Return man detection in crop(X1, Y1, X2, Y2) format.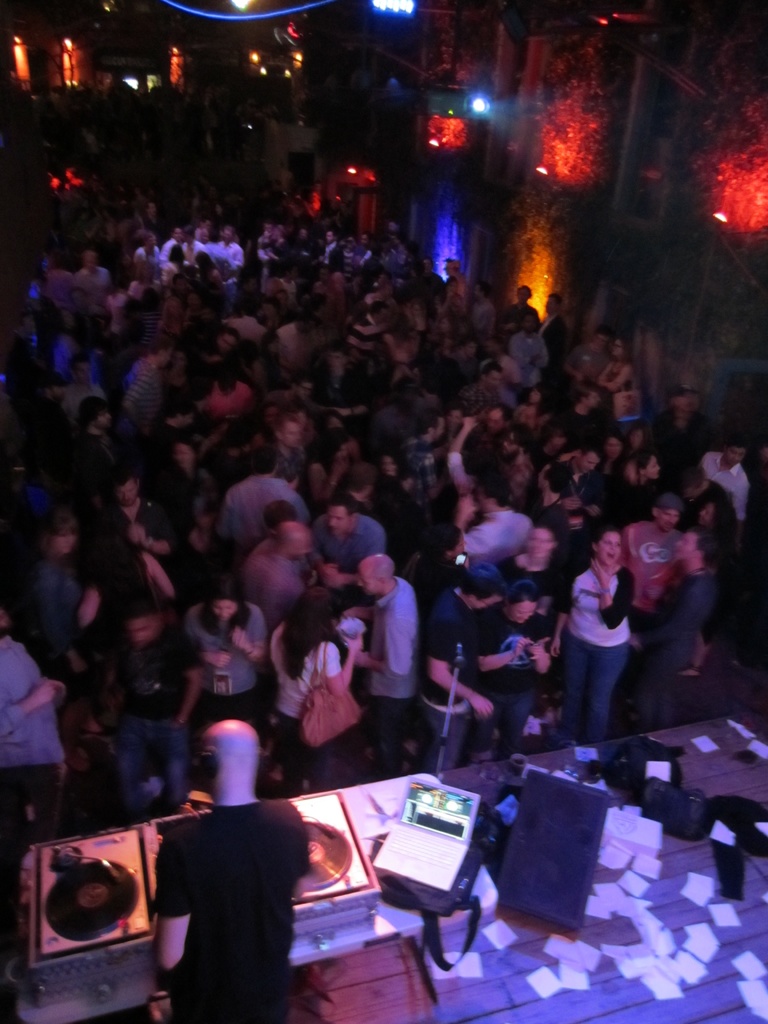
crop(425, 563, 507, 780).
